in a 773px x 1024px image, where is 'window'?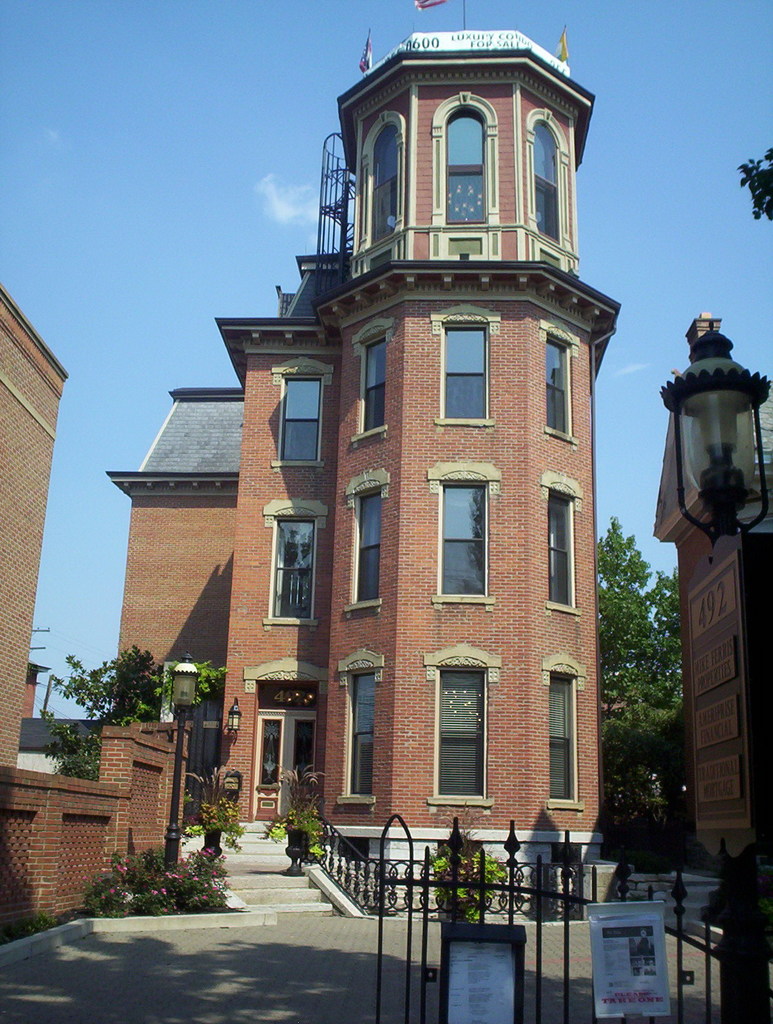
box(439, 481, 488, 596).
